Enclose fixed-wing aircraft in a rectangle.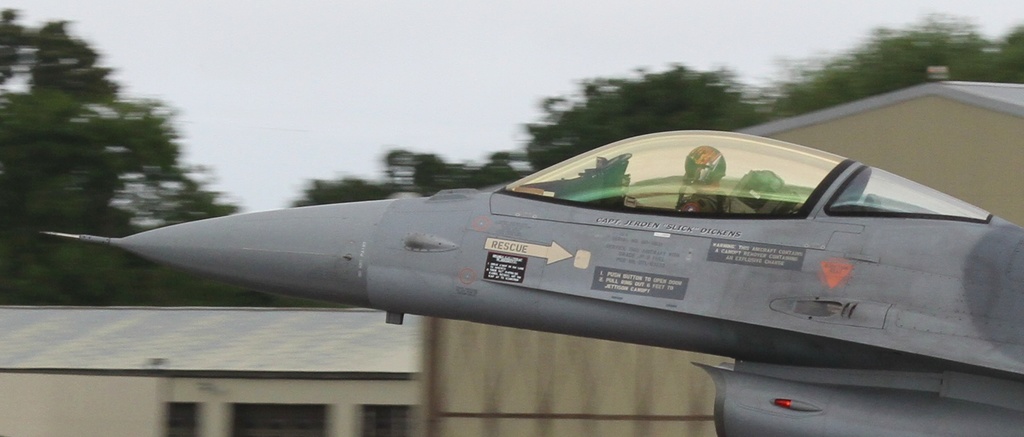
rect(43, 130, 1023, 436).
